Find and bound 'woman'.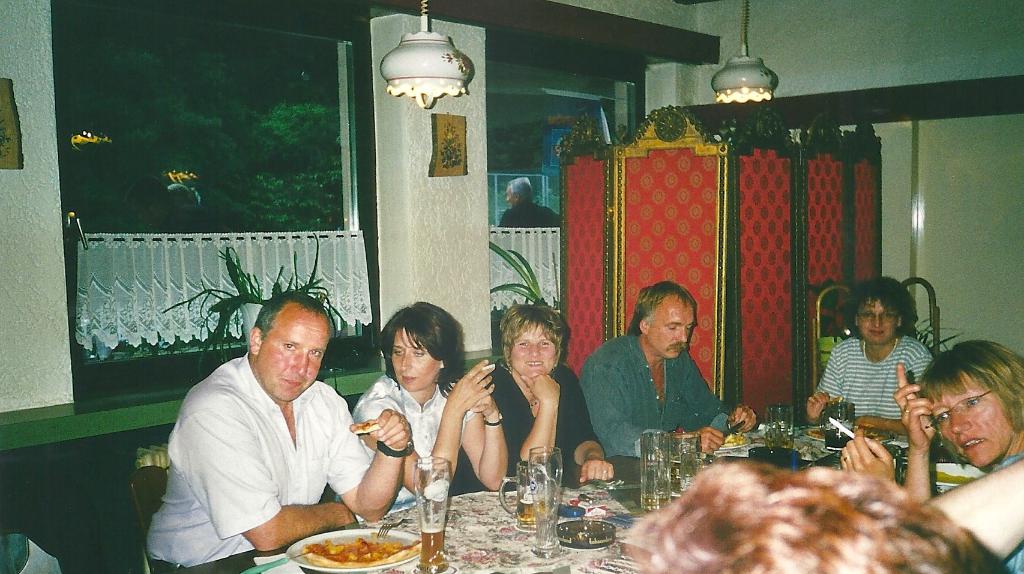
Bound: crop(331, 303, 509, 523).
